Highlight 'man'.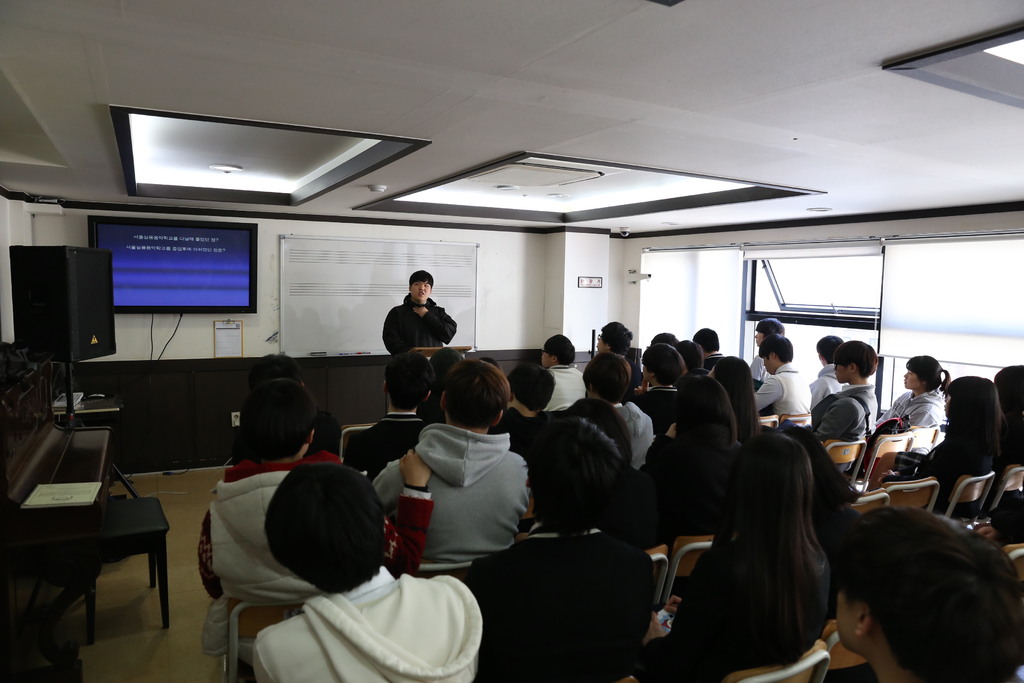
Highlighted region: [829, 357, 896, 463].
